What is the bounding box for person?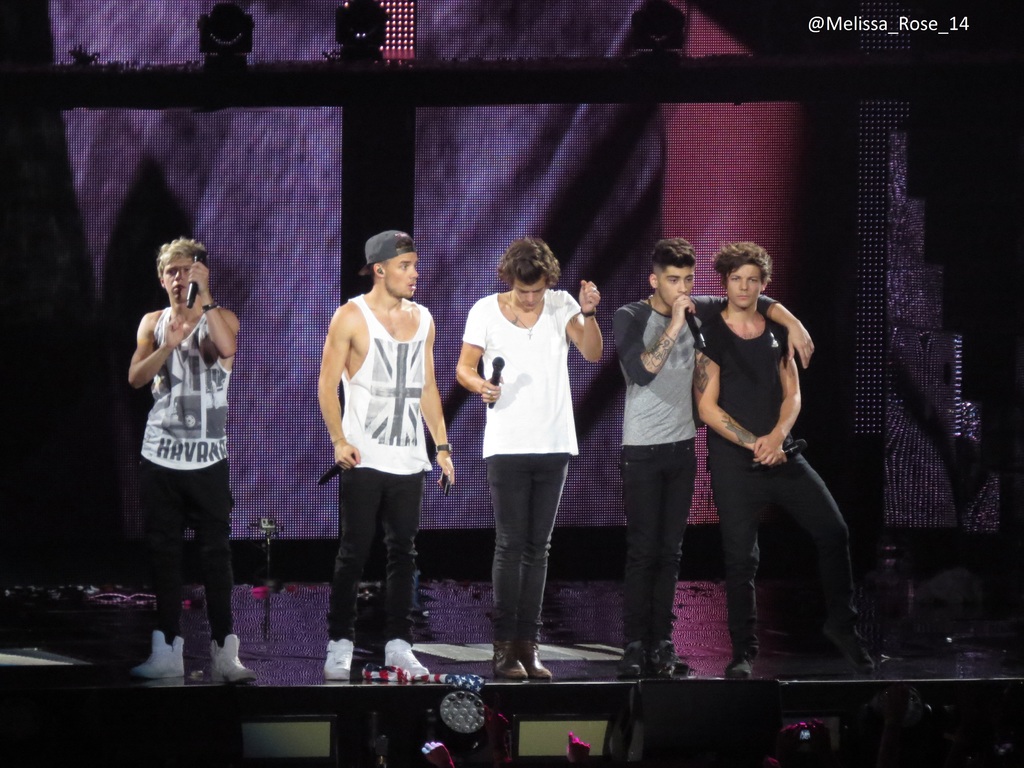
locate(122, 233, 243, 683).
